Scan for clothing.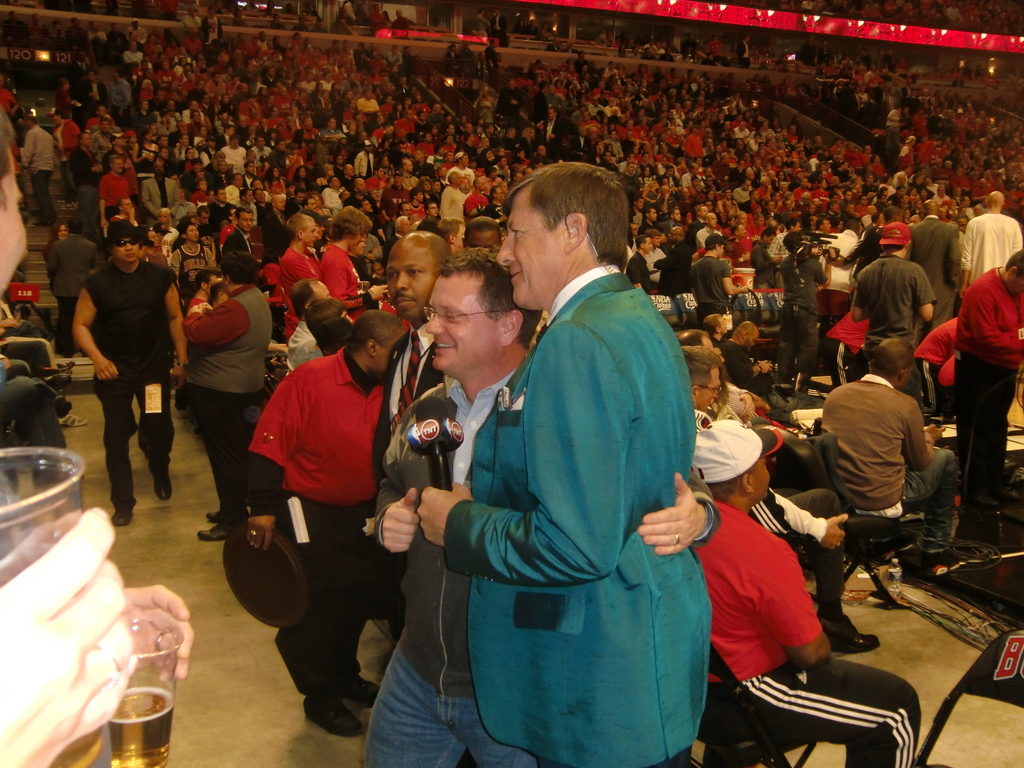
Scan result: x1=437 y1=184 x2=468 y2=229.
